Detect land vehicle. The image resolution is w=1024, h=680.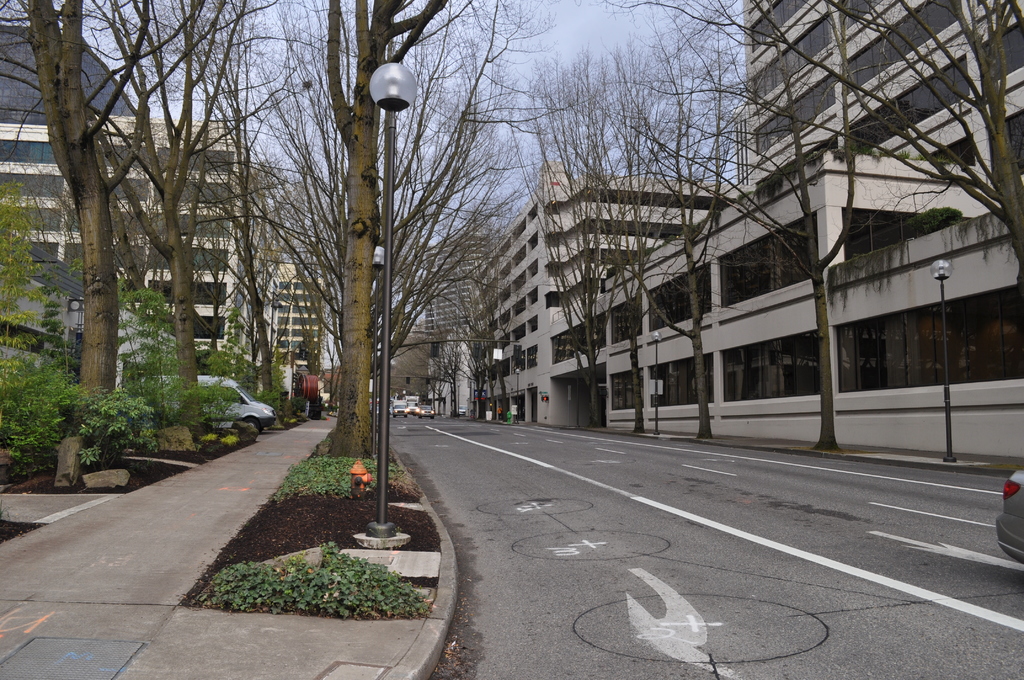
pyautogui.locateOnScreen(991, 468, 1023, 562).
